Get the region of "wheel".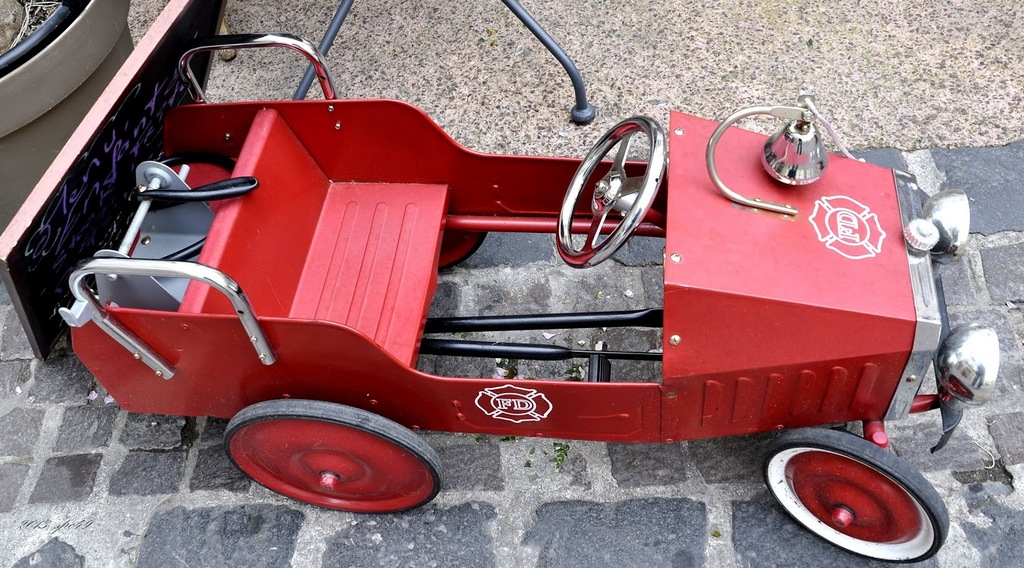
{"left": 222, "top": 399, "right": 441, "bottom": 513}.
